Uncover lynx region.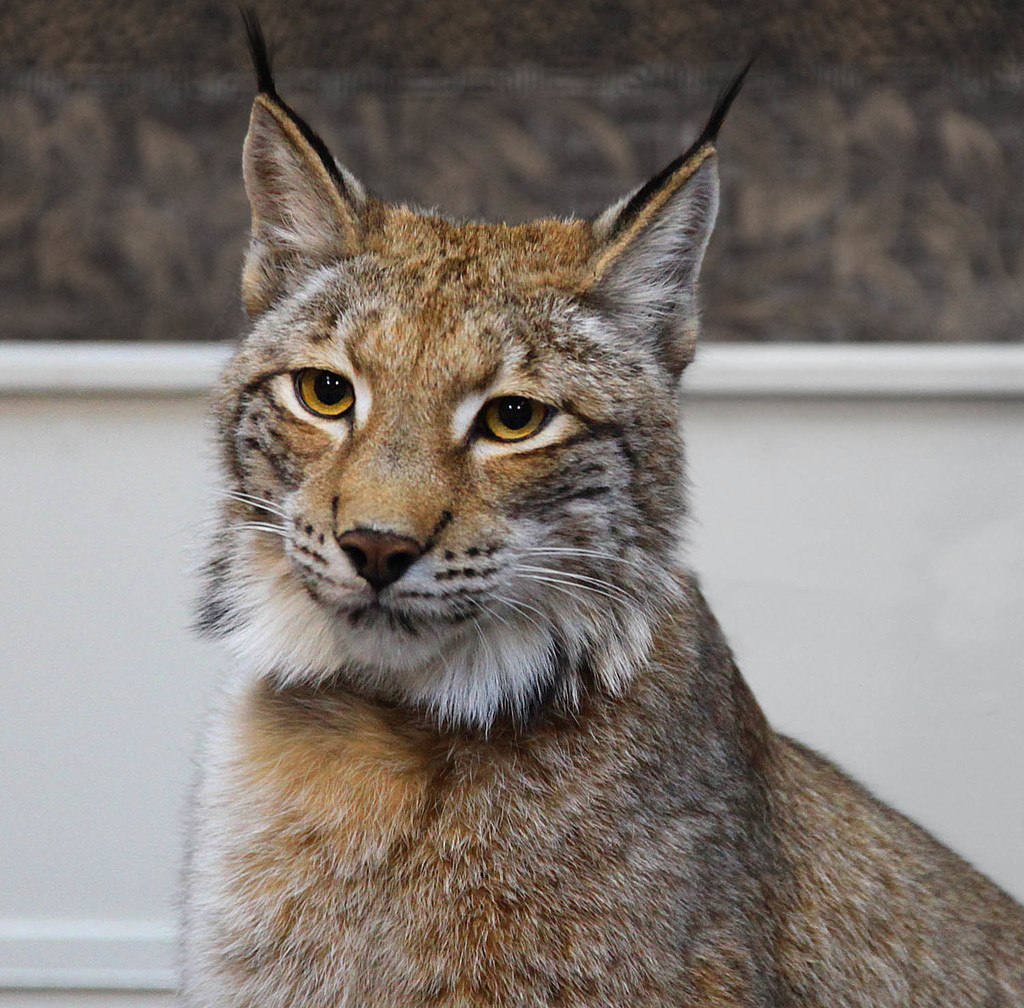
Uncovered: <region>175, 0, 1021, 1007</region>.
